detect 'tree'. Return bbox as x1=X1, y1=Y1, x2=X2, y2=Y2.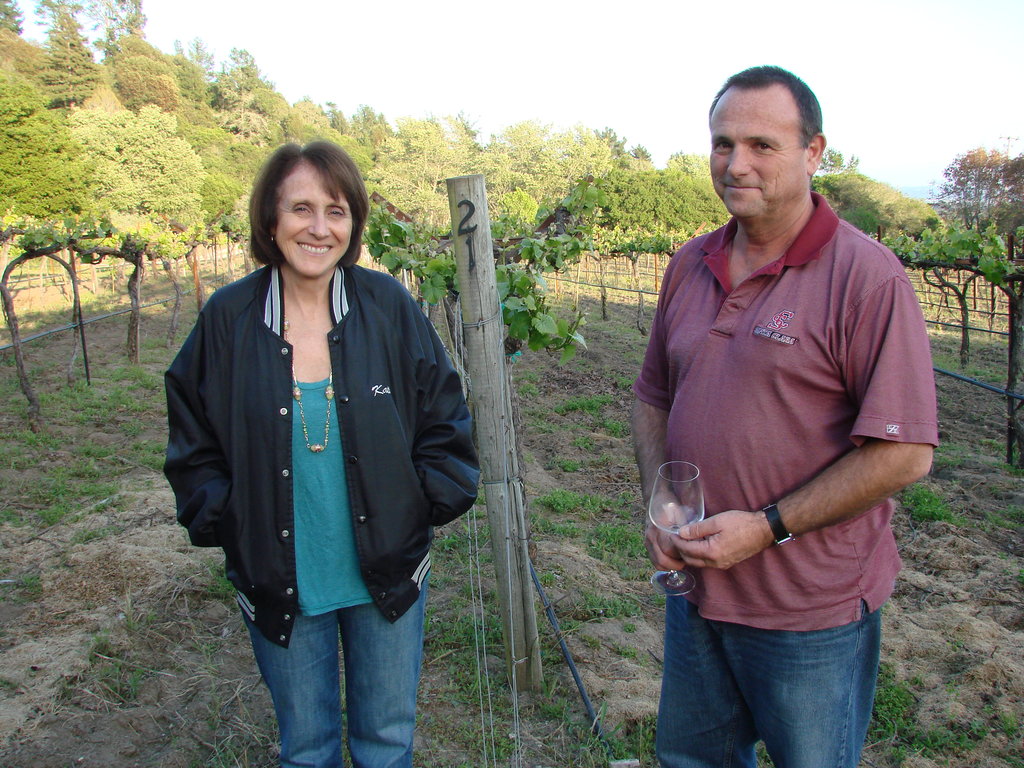
x1=378, y1=119, x2=453, y2=299.
